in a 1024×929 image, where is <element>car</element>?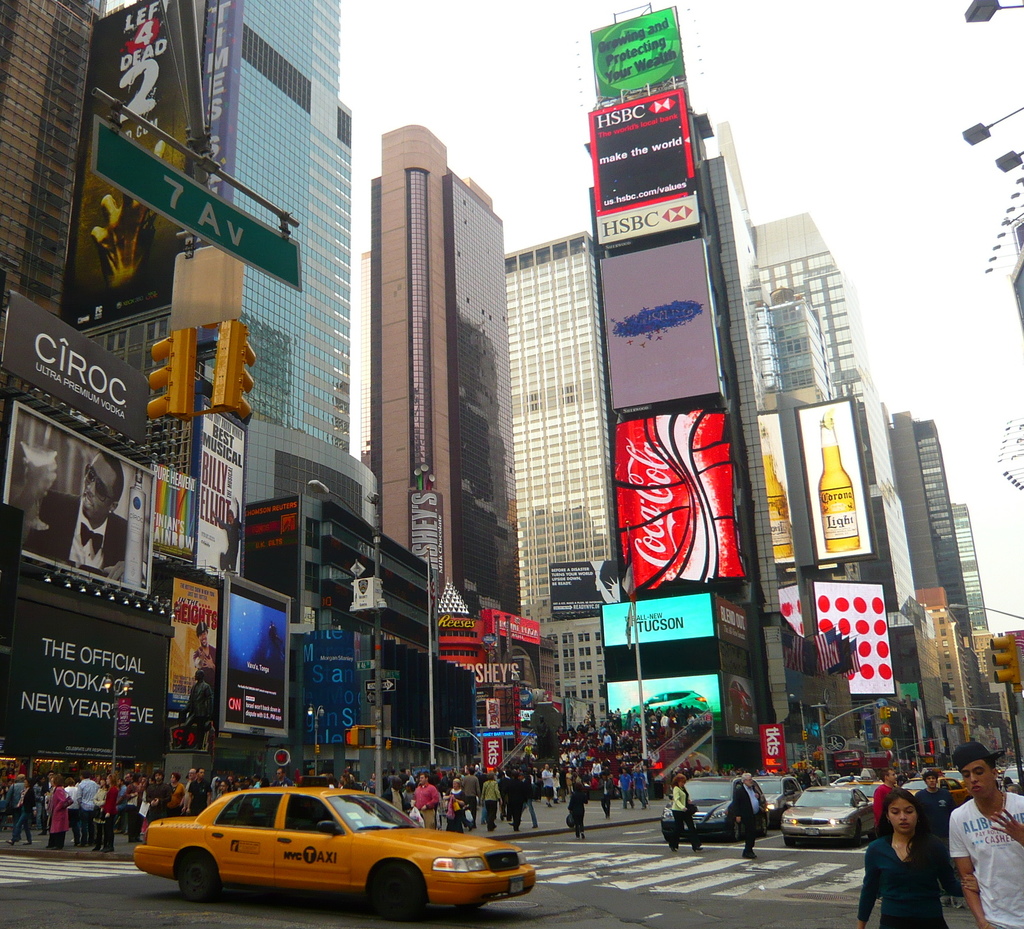
bbox=[785, 777, 874, 851].
